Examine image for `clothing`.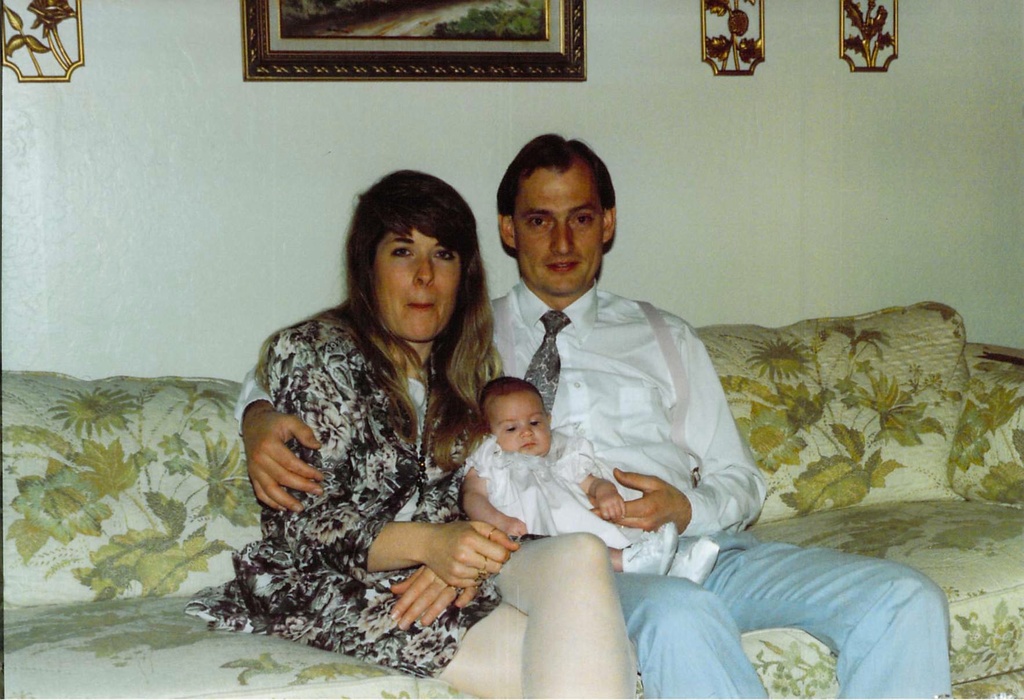
Examination result: pyautogui.locateOnScreen(178, 325, 560, 699).
